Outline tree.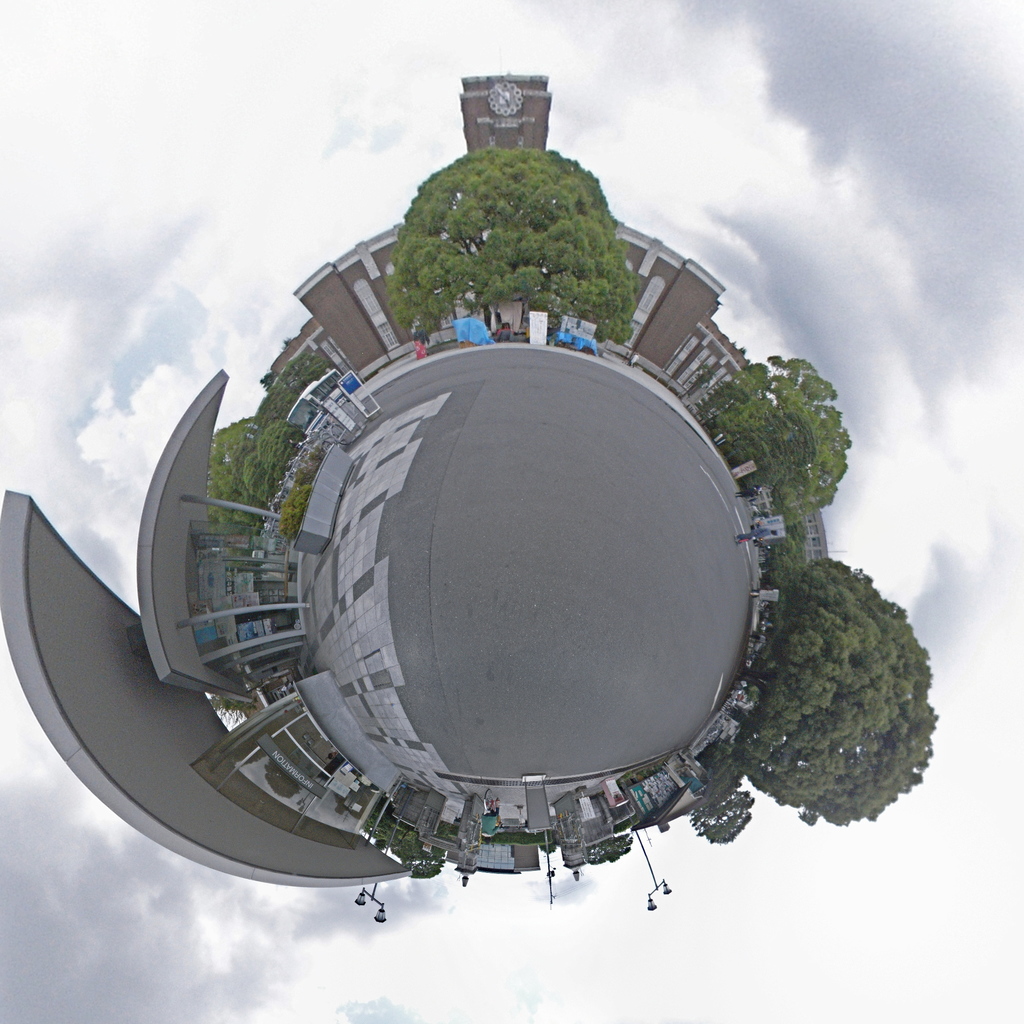
Outline: 366 816 450 881.
